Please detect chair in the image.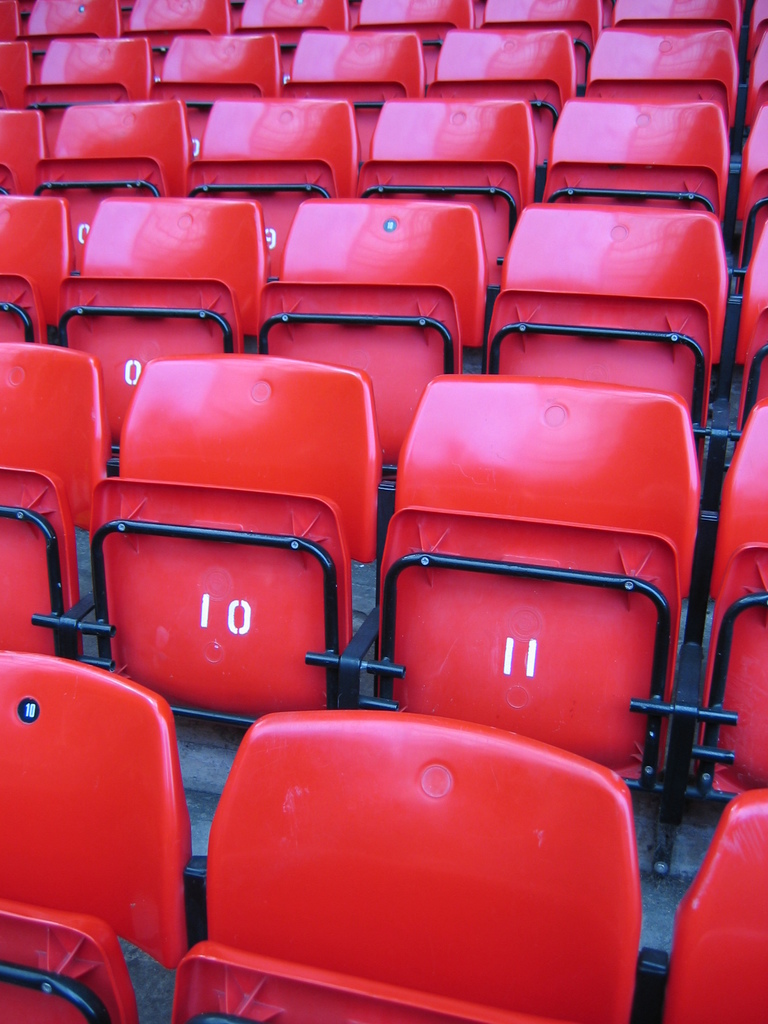
(484,0,604,56).
